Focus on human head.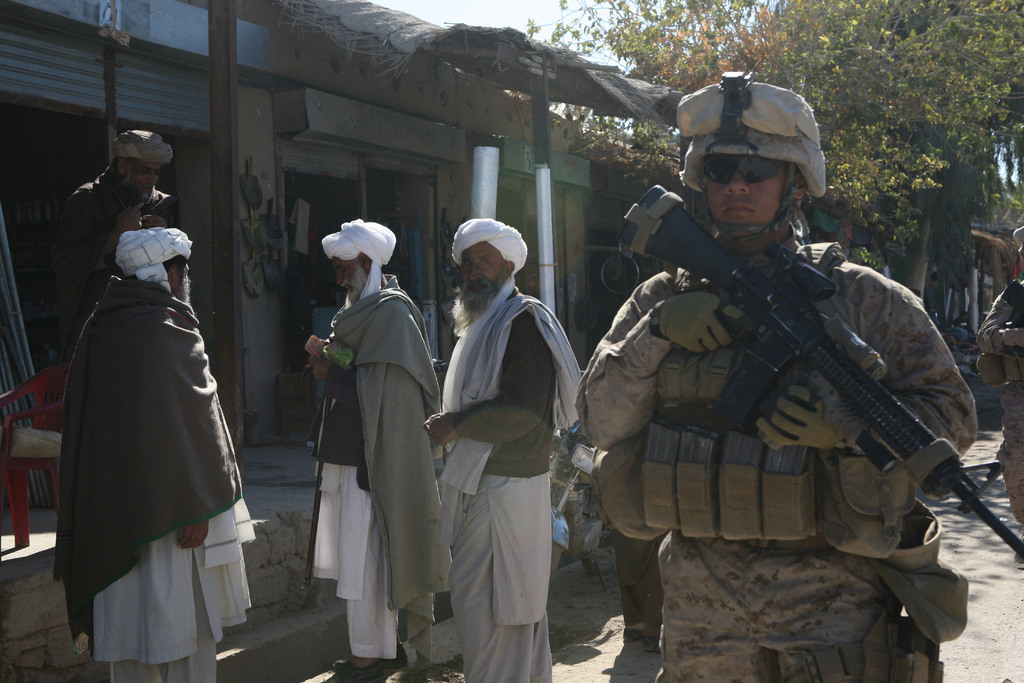
Focused at [x1=680, y1=74, x2=828, y2=254].
